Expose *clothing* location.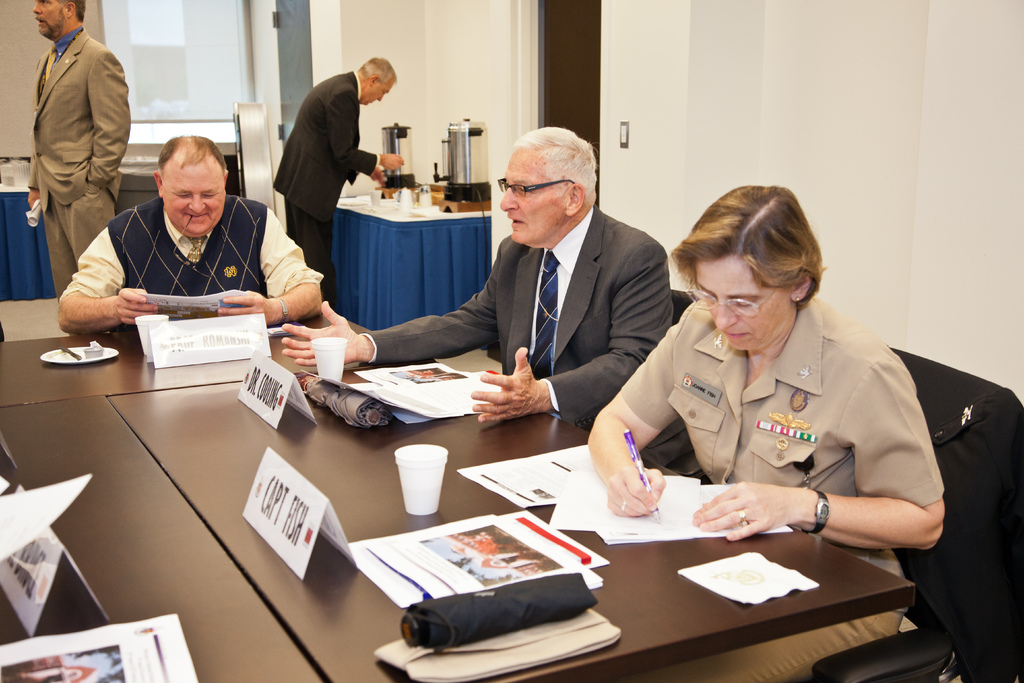
Exposed at (left=26, top=21, right=132, bottom=297).
